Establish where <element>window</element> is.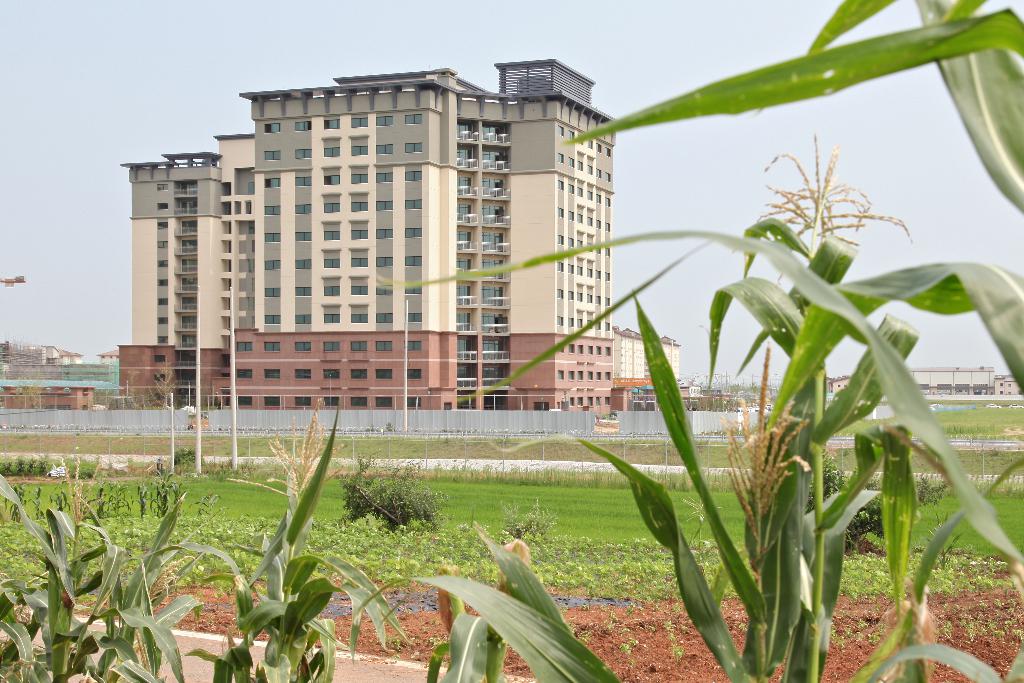
Established at 298:371:312:379.
